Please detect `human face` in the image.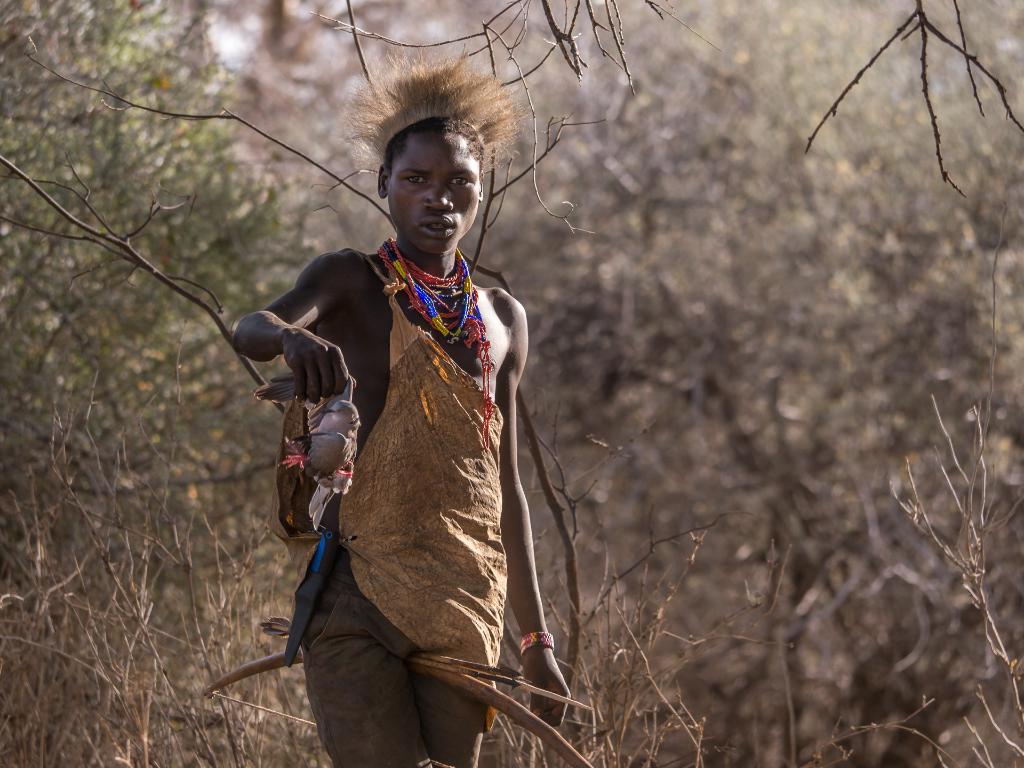
crop(386, 130, 483, 257).
